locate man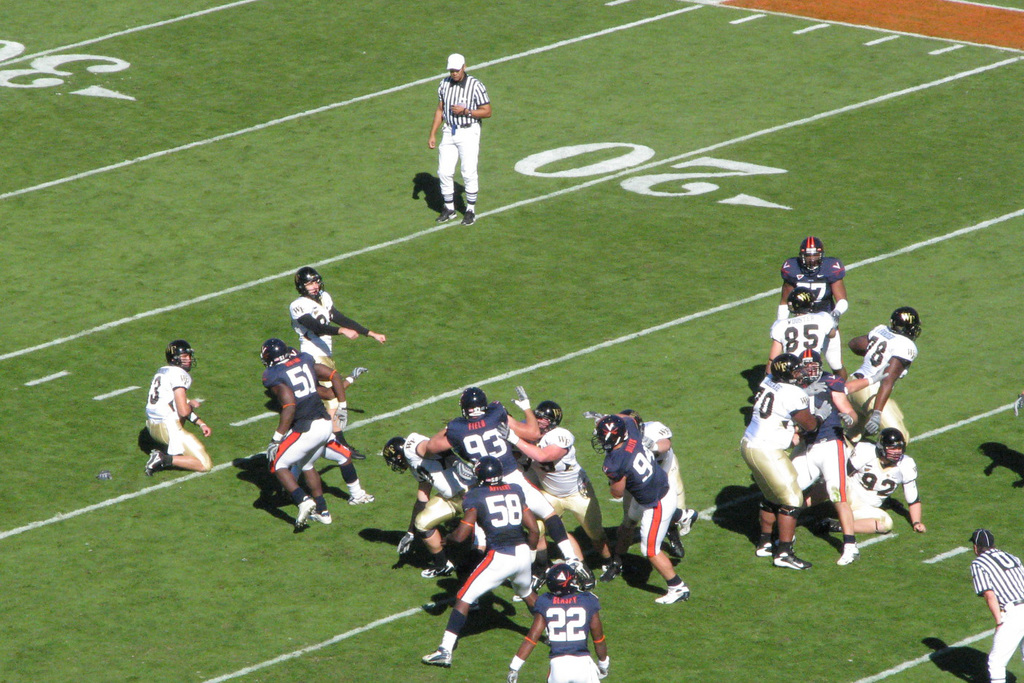
<bbox>415, 50, 484, 219</bbox>
